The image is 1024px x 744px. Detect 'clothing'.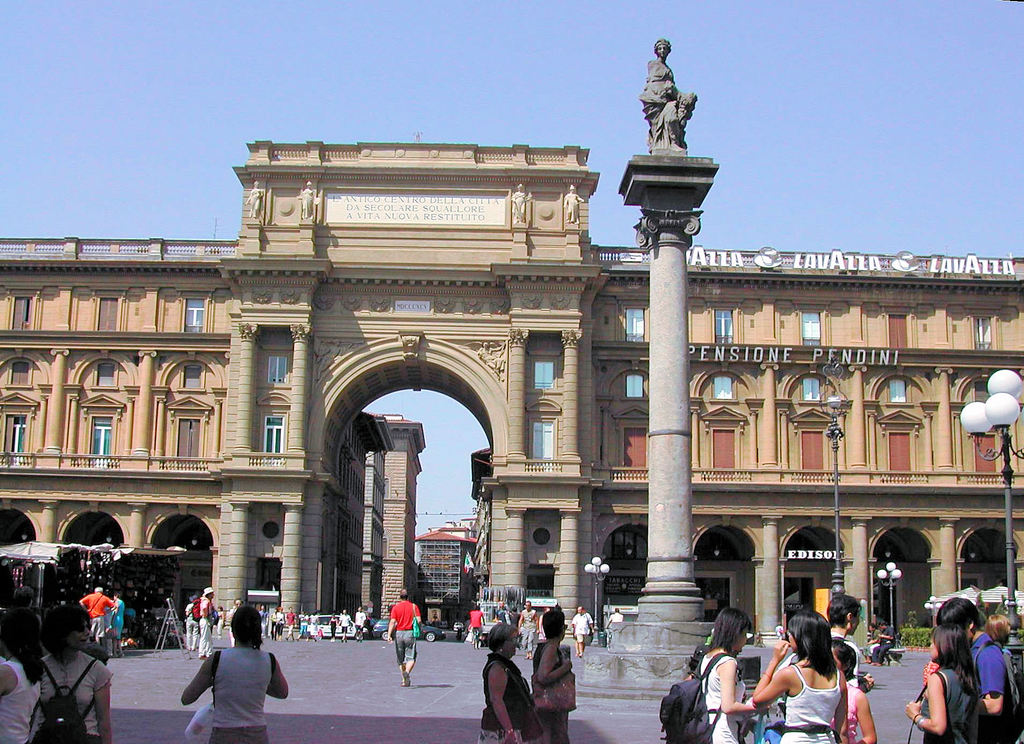
Detection: <bbox>472, 649, 543, 743</bbox>.
